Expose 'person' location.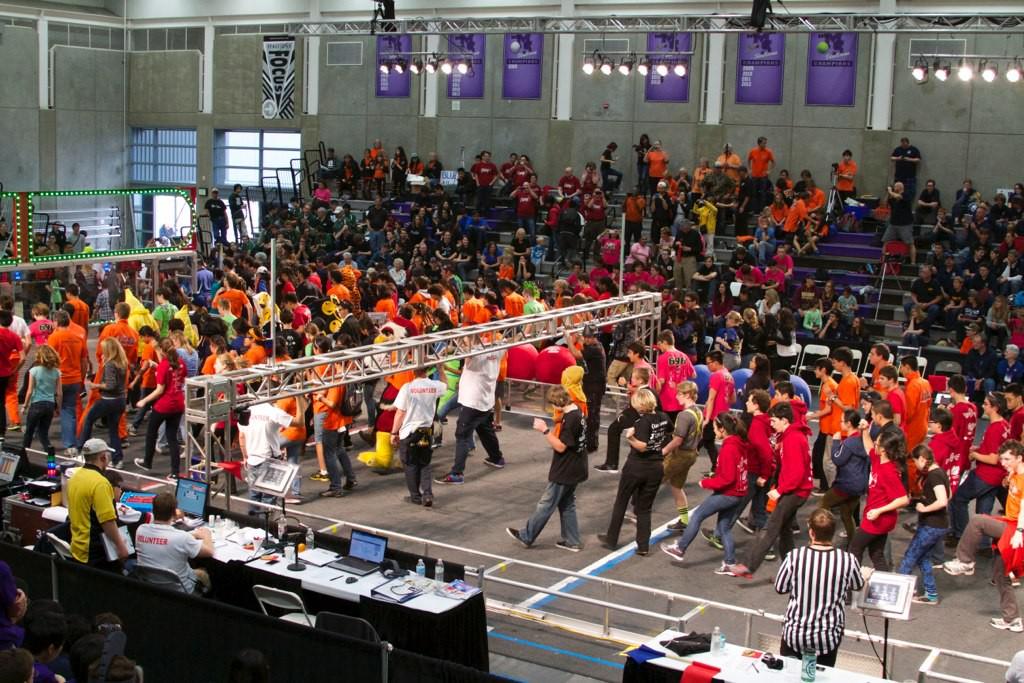
Exposed at crop(635, 135, 651, 184).
